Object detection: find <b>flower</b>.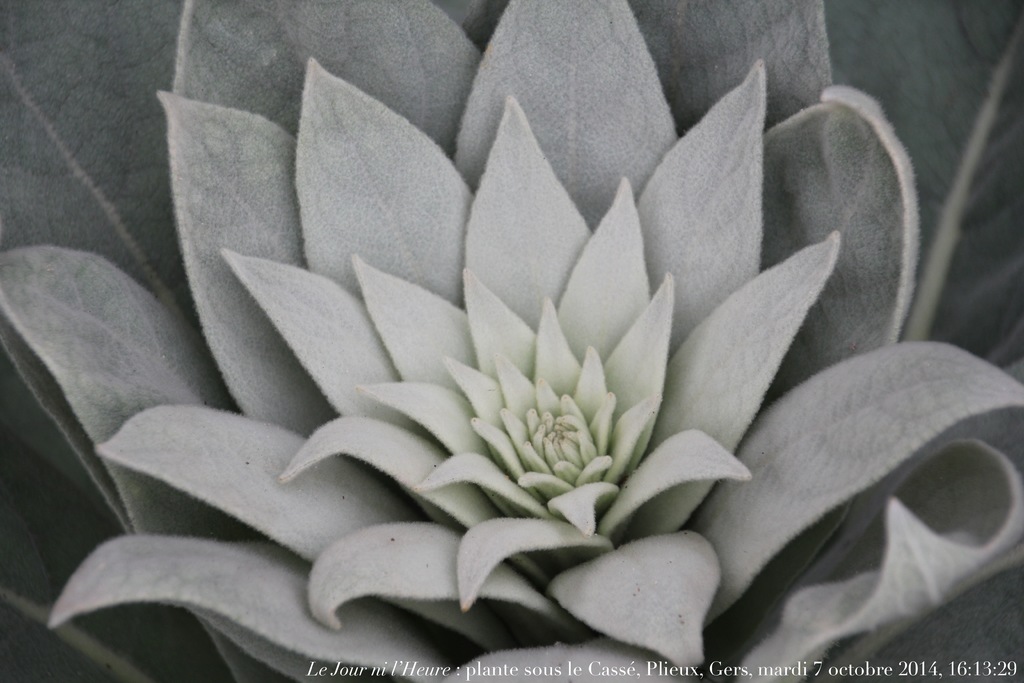
x1=0, y1=0, x2=1023, y2=680.
